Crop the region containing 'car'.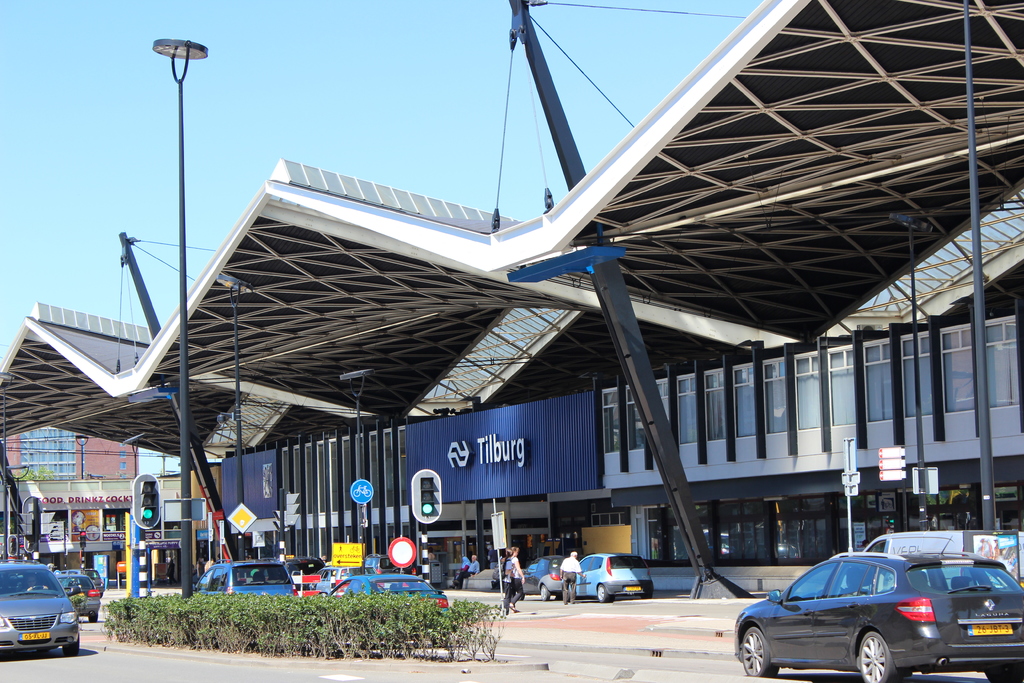
Crop region: 68, 567, 105, 596.
